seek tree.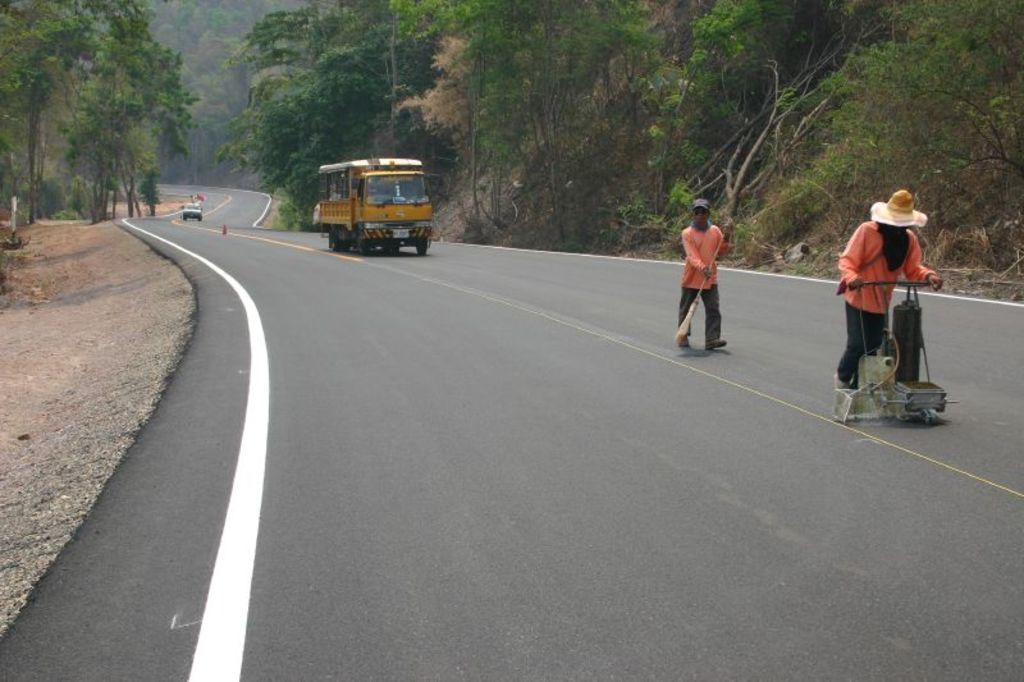
221, 0, 466, 235.
